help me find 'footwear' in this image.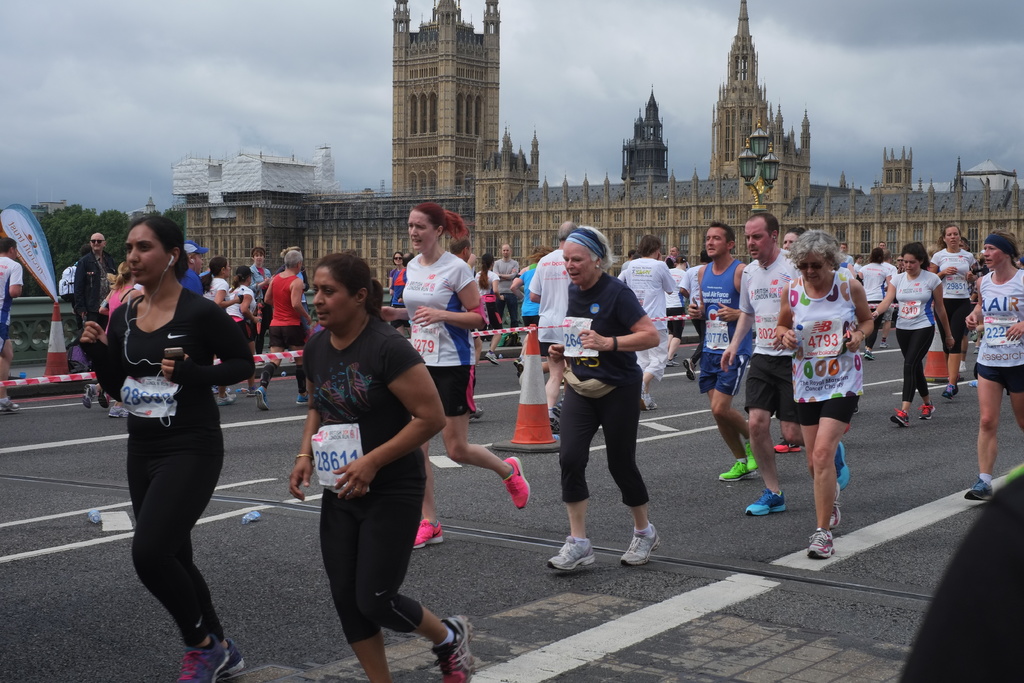
Found it: {"x1": 296, "y1": 390, "x2": 308, "y2": 407}.
